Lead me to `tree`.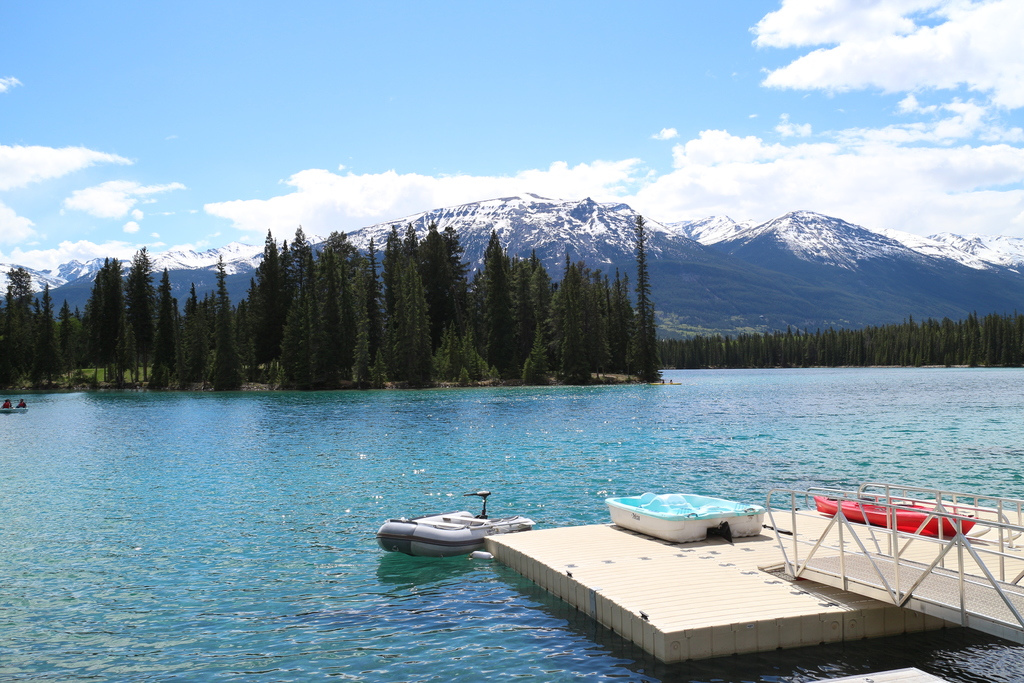
Lead to crop(483, 217, 527, 365).
